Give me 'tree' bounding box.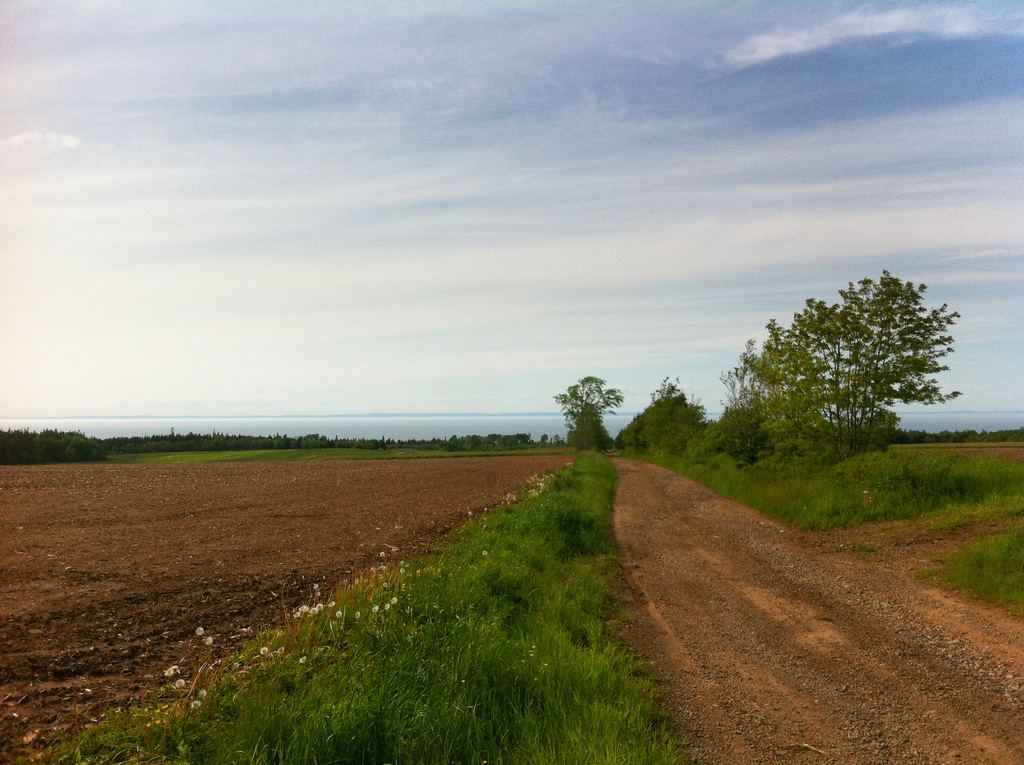
bbox(553, 375, 627, 451).
